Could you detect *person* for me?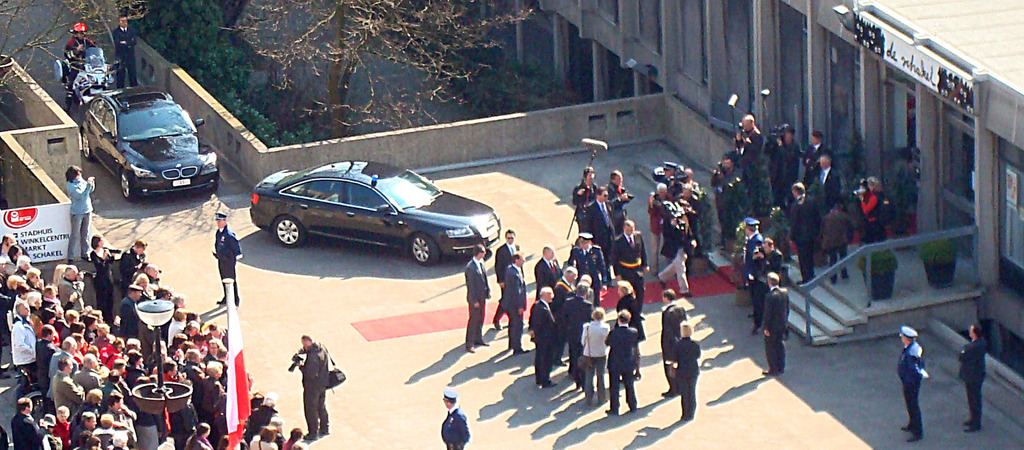
Detection result: box=[895, 324, 934, 446].
